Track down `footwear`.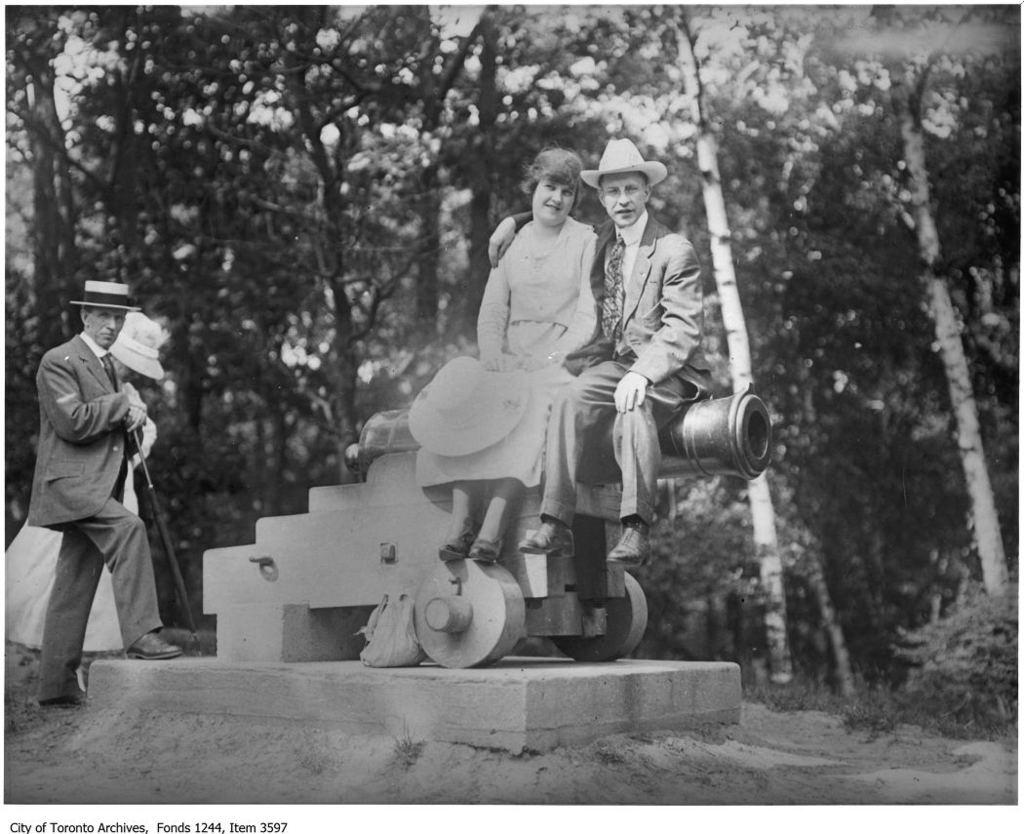
Tracked to 472/541/502/562.
